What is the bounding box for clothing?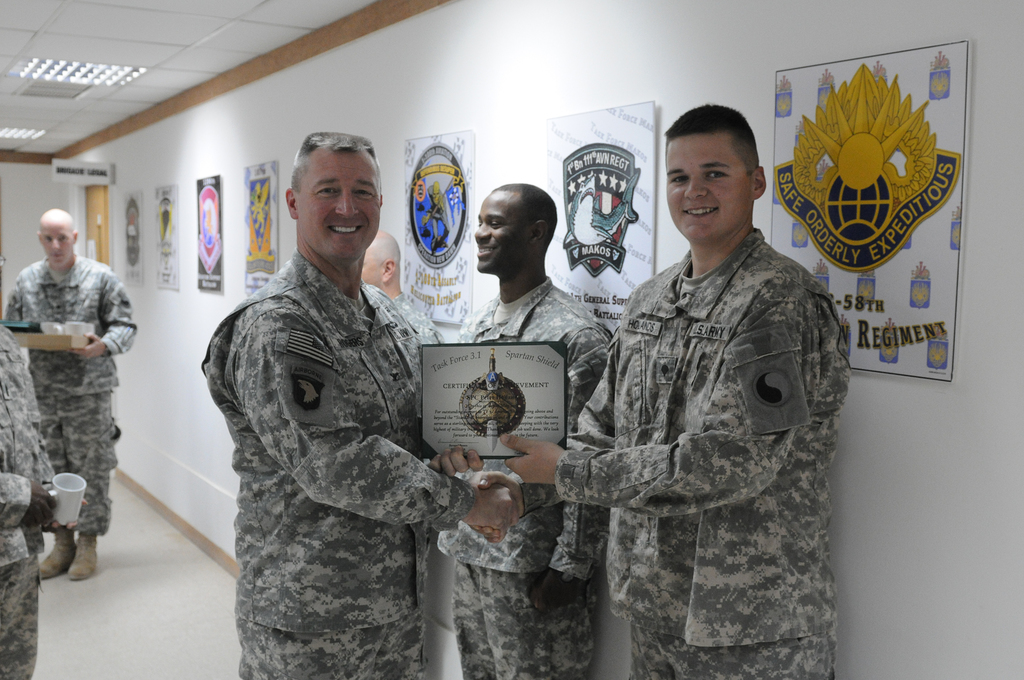
551, 168, 863, 677.
